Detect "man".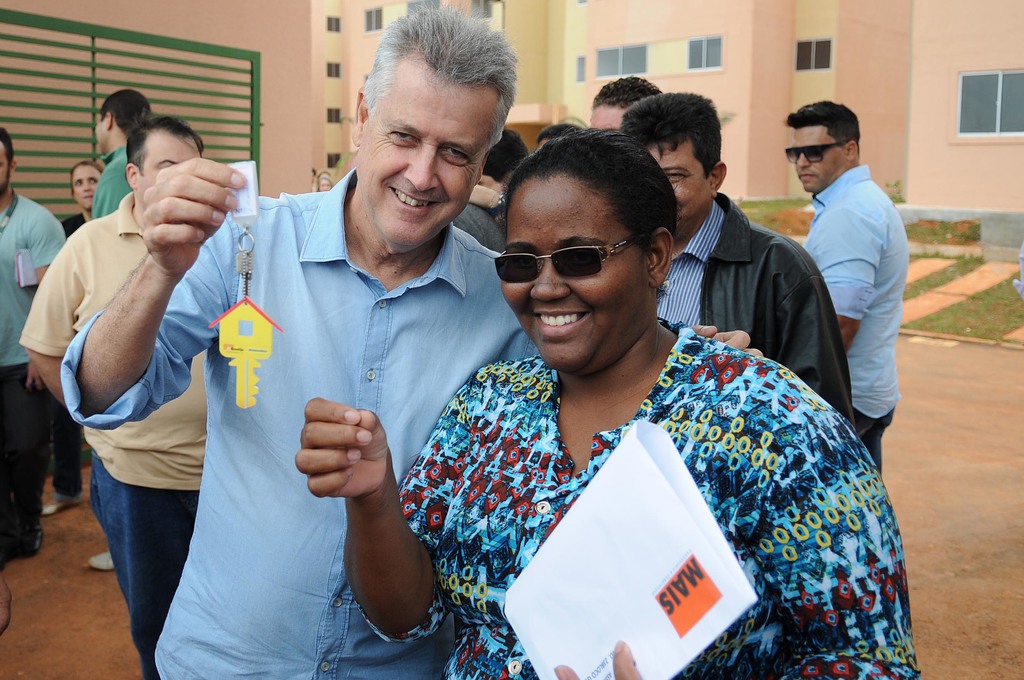
Detected at (60,7,762,679).
